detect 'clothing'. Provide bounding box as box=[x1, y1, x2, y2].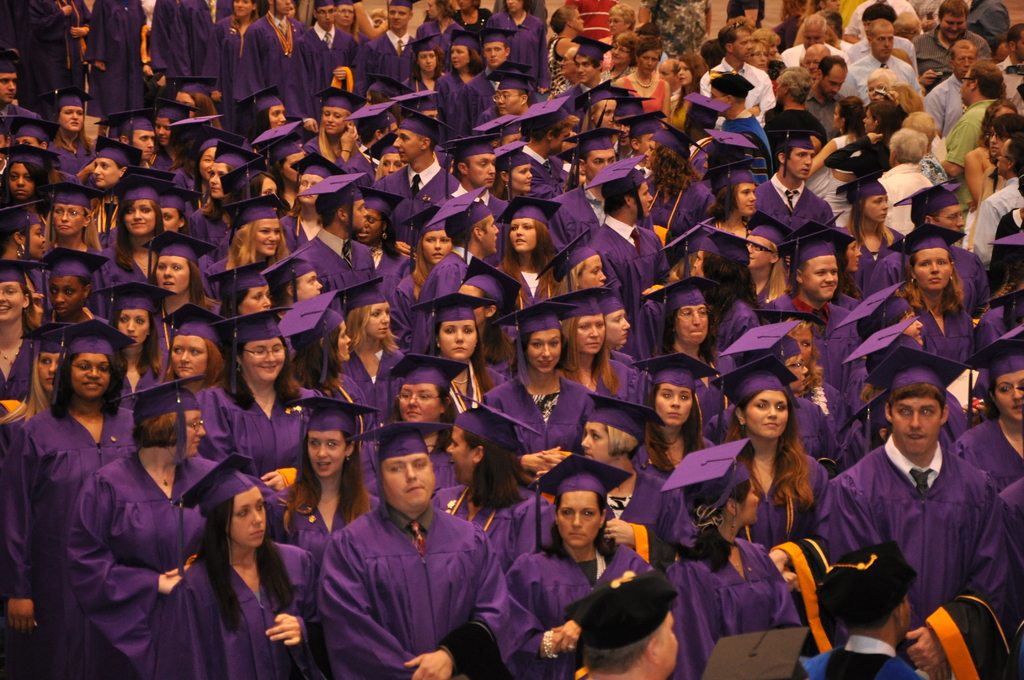
box=[180, 215, 234, 257].
